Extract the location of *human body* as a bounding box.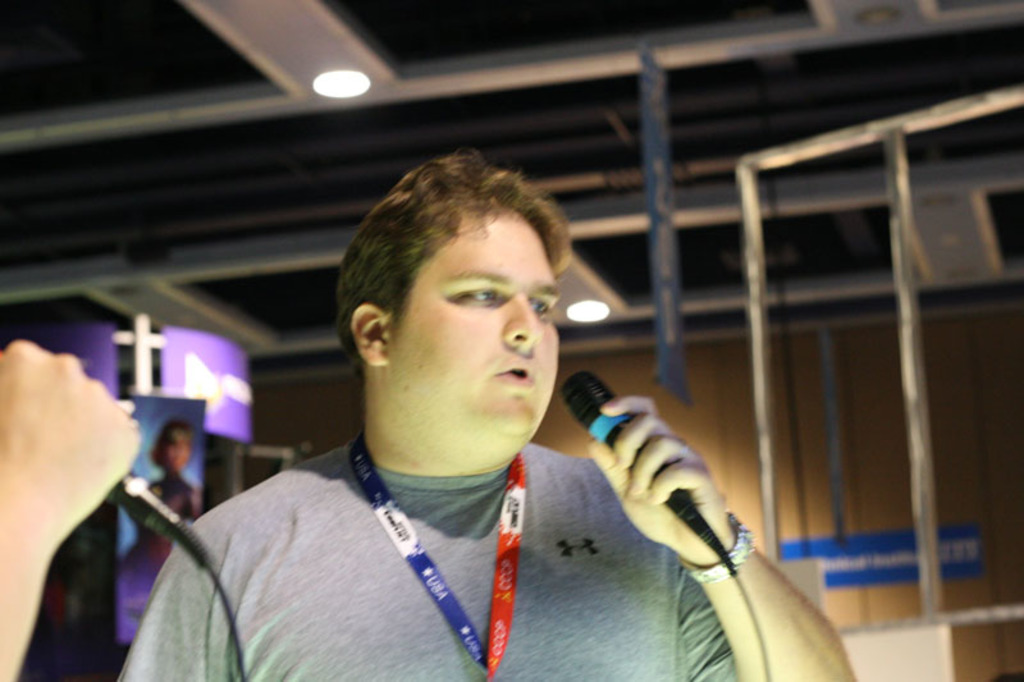
pyautogui.locateOnScreen(0, 339, 143, 681).
